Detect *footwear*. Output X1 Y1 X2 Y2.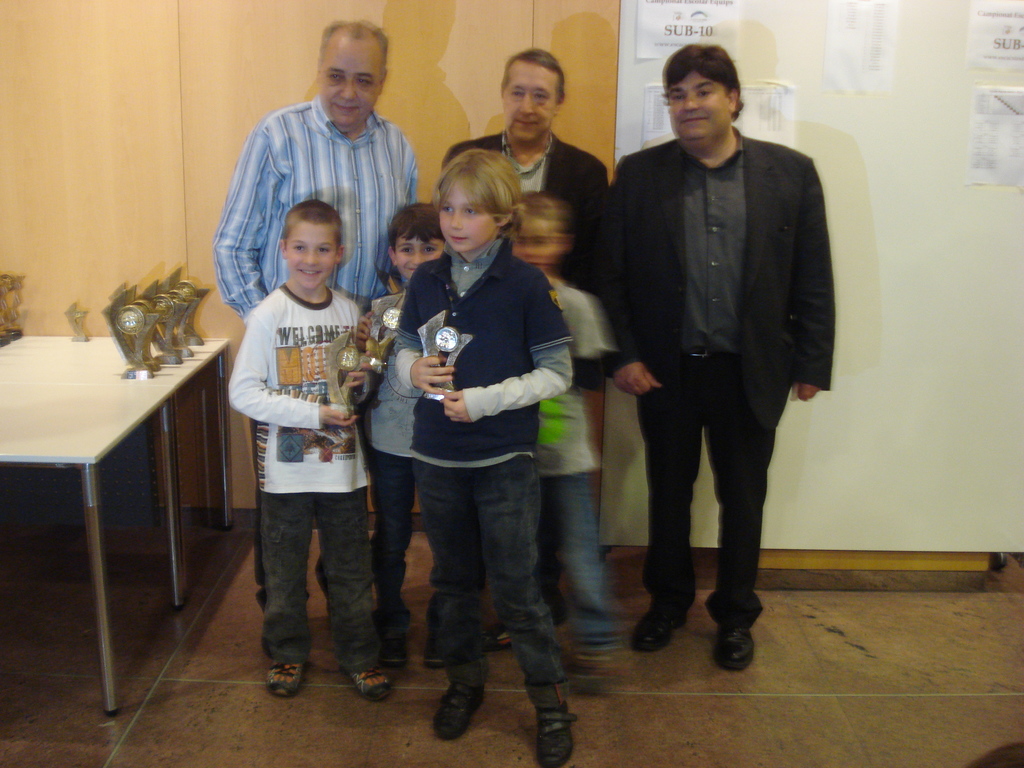
341 664 399 704.
